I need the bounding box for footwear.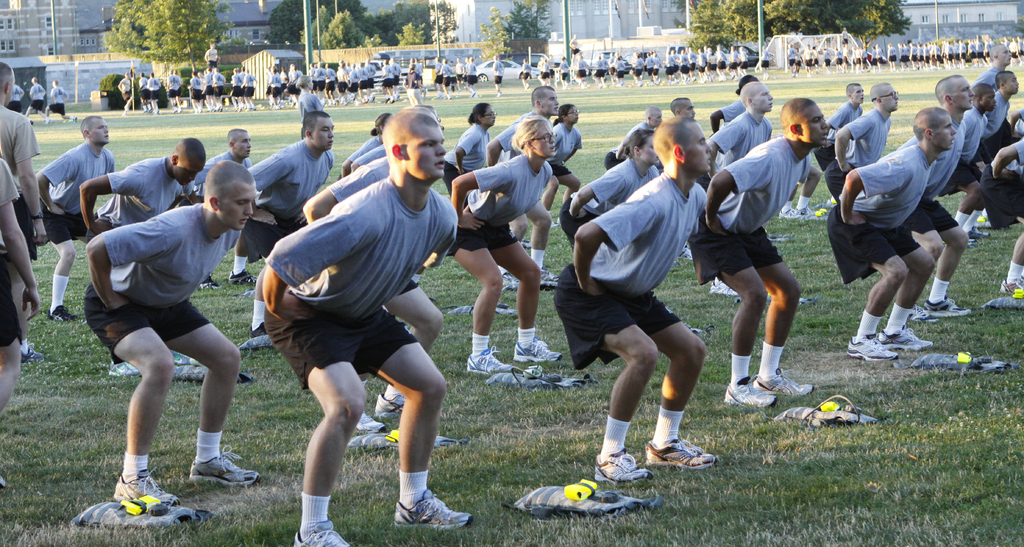
Here it is: 355, 410, 385, 432.
